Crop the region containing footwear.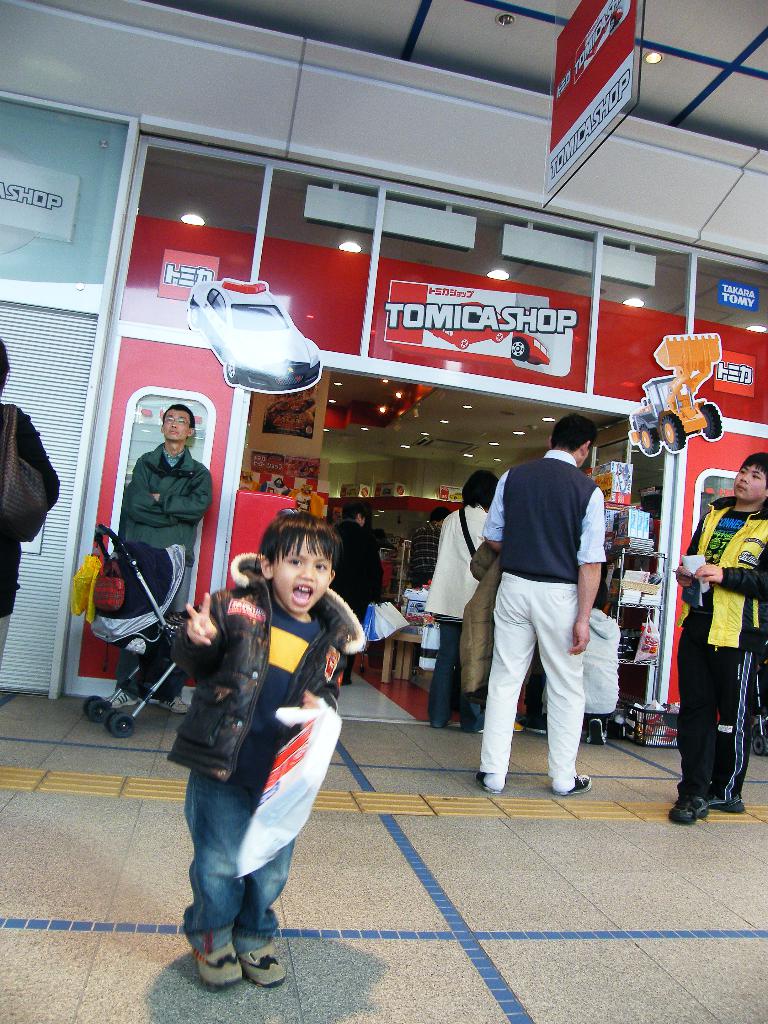
Crop region: (left=245, top=940, right=287, bottom=982).
